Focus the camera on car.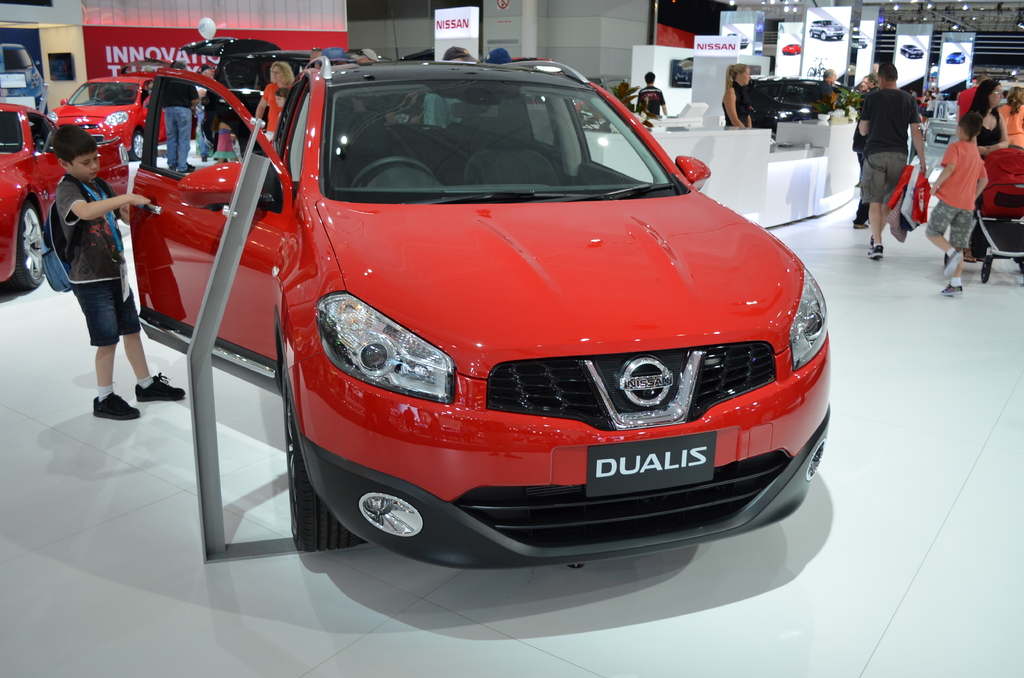
Focus region: box=[127, 56, 829, 569].
